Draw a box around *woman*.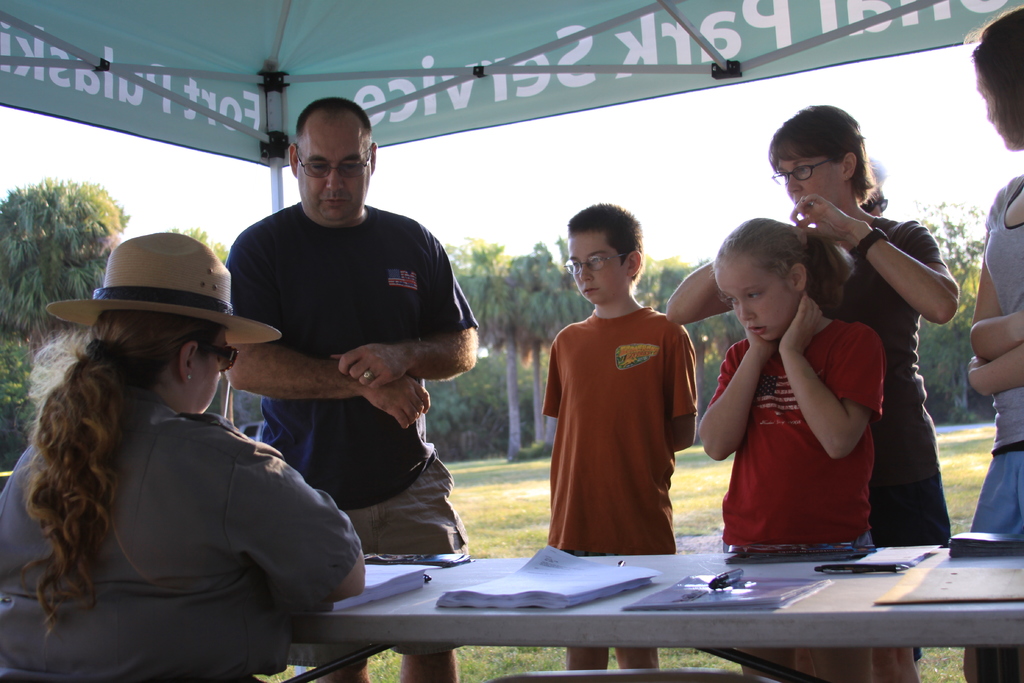
[left=960, top=3, right=1023, bottom=682].
